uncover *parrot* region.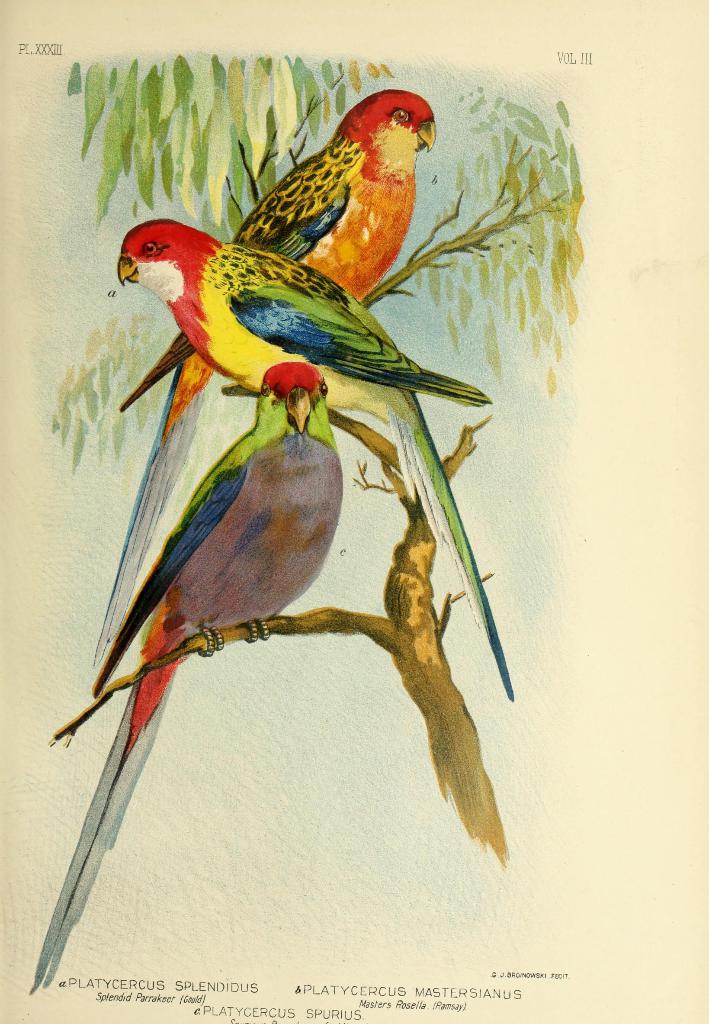
Uncovered: BBox(26, 357, 346, 994).
